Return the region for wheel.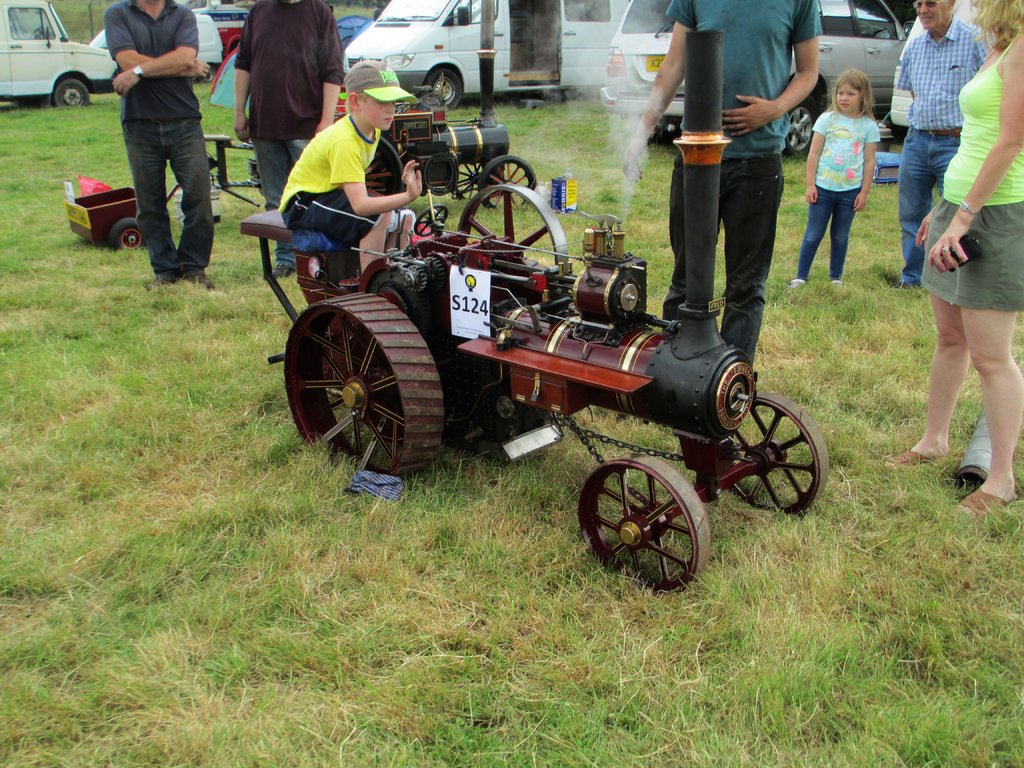
[left=452, top=155, right=486, bottom=197].
